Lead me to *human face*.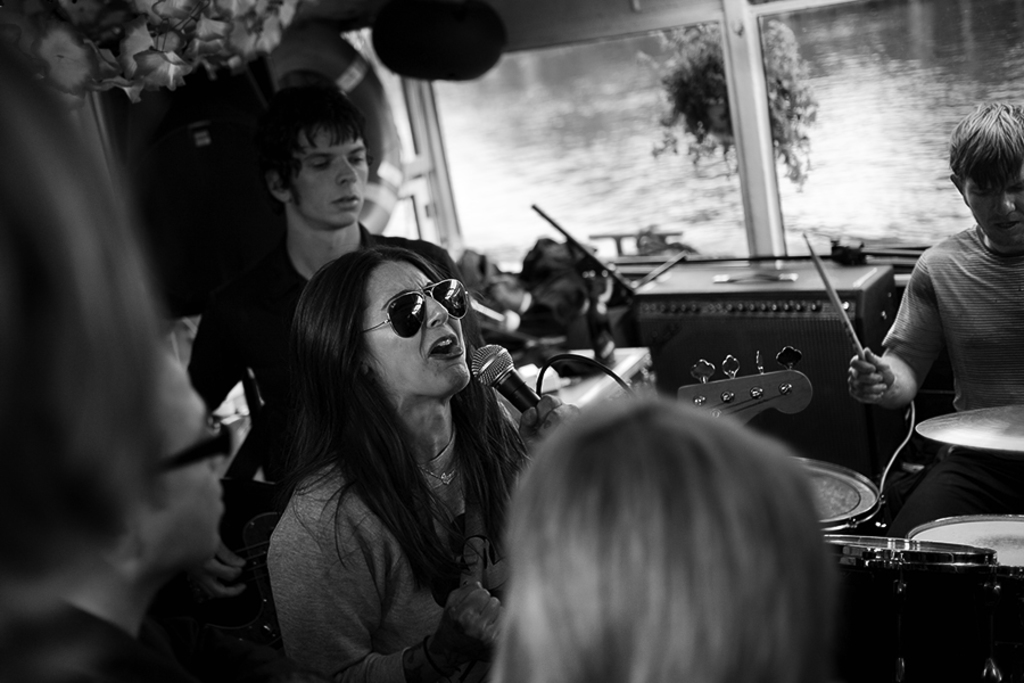
Lead to l=290, t=129, r=373, b=228.
